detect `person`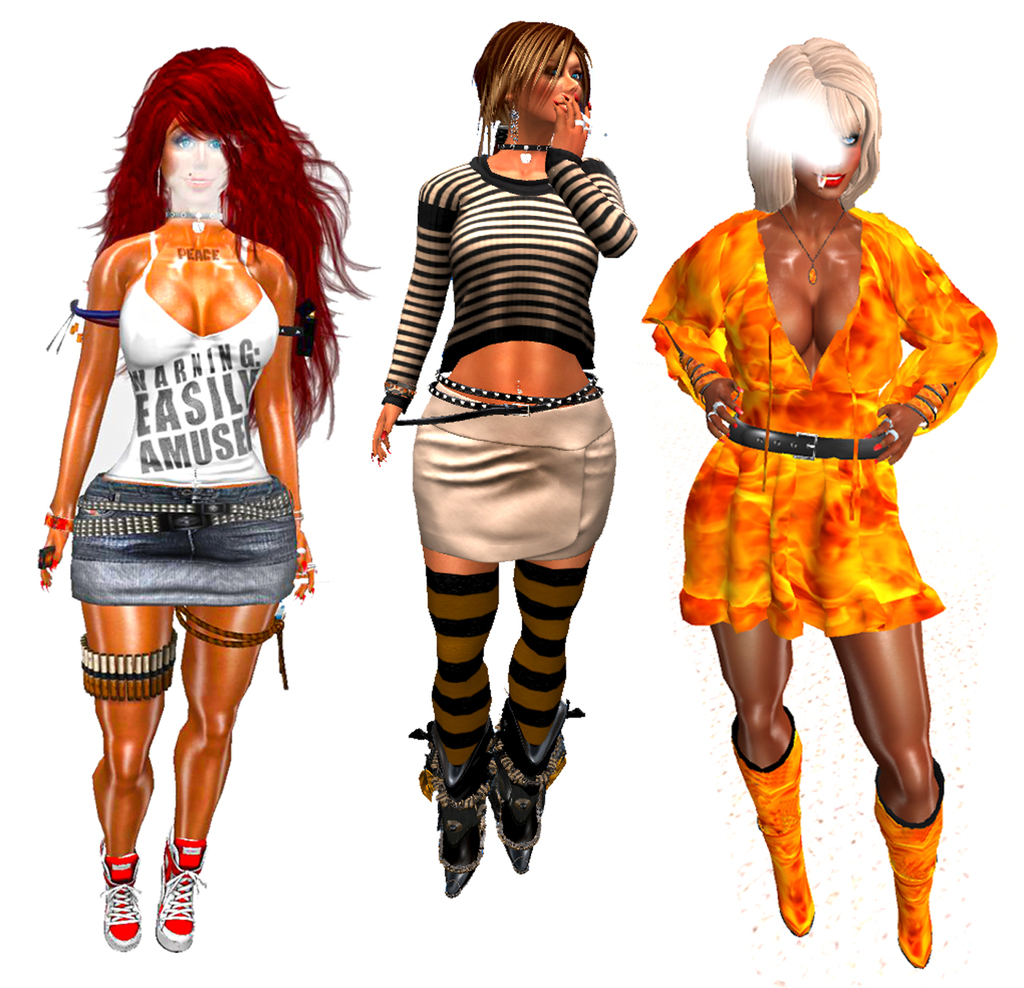
[x1=641, y1=35, x2=1000, y2=971]
